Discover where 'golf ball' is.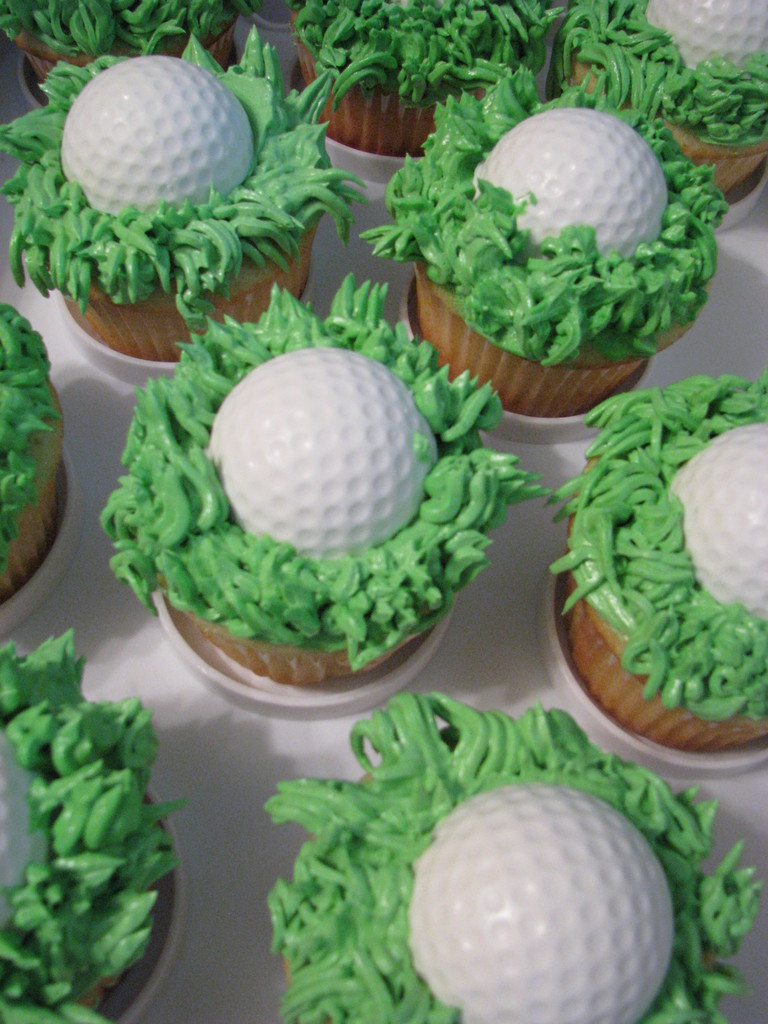
Discovered at [651, 3, 767, 66].
